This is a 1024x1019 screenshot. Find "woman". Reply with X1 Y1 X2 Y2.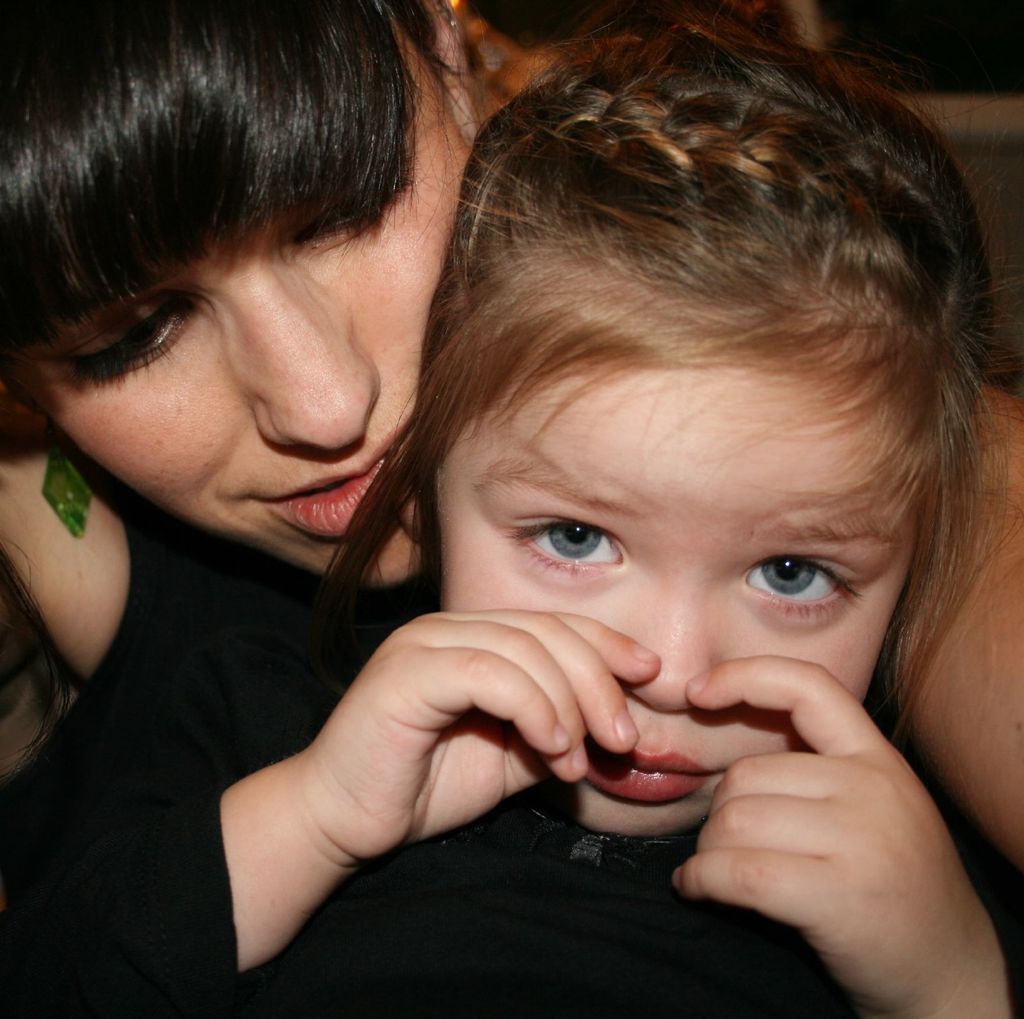
0 10 1023 1018.
